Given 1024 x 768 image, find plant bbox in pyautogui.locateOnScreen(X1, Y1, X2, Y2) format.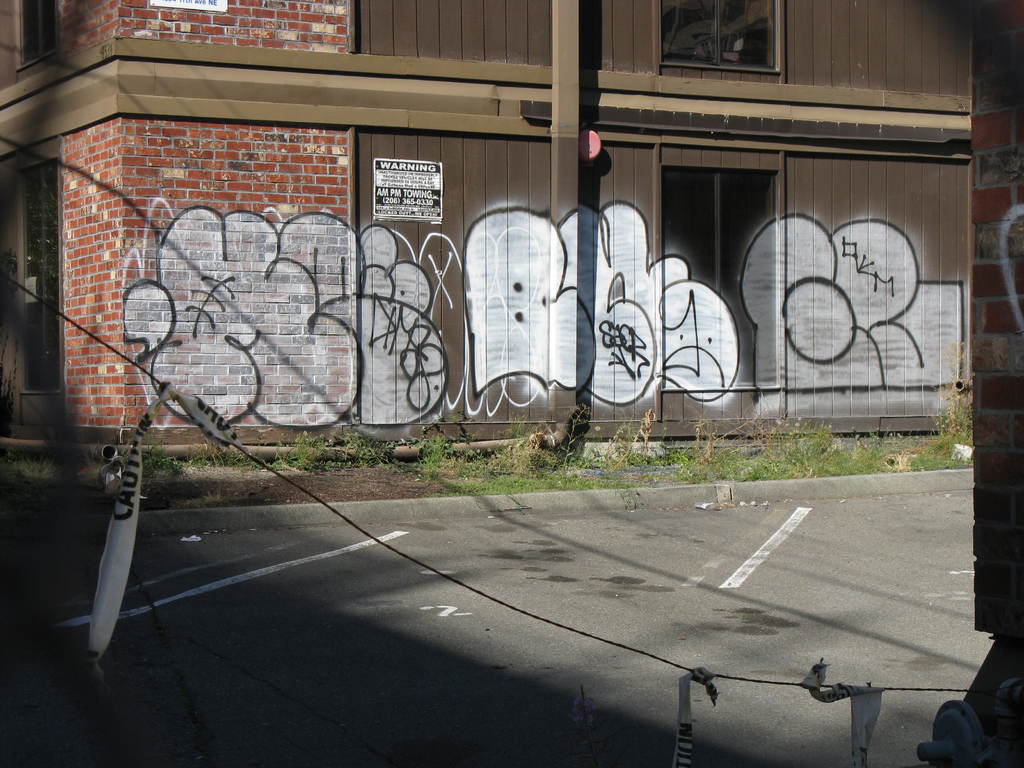
pyautogui.locateOnScreen(140, 436, 189, 479).
